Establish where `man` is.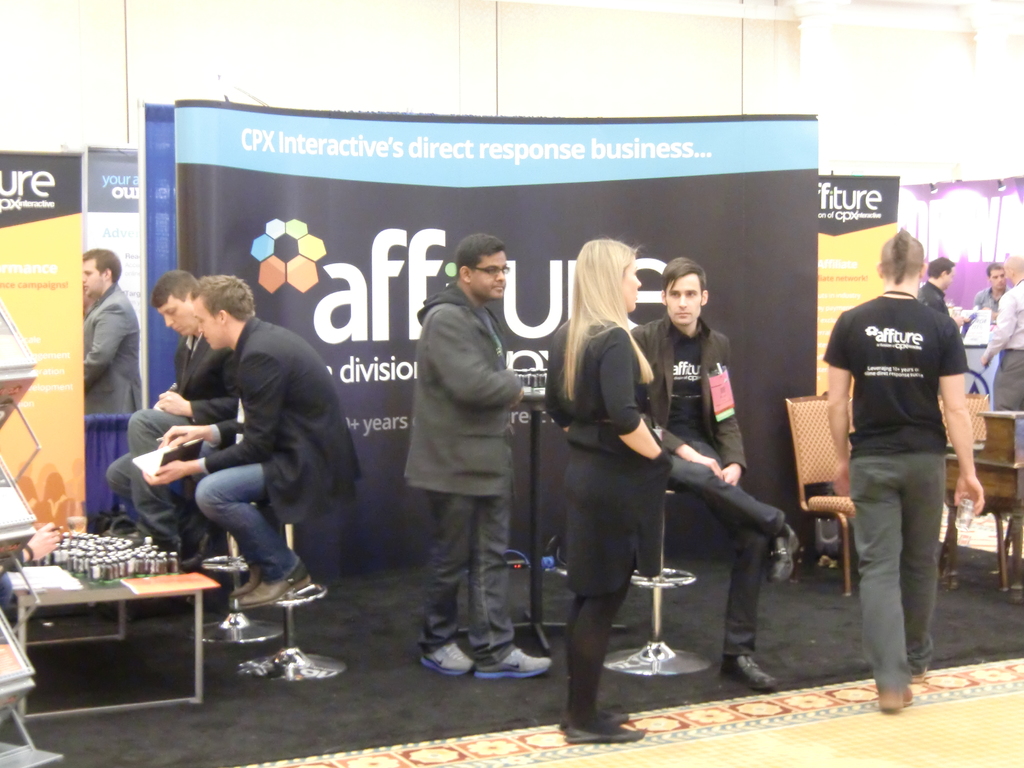
Established at {"left": 626, "top": 257, "right": 800, "bottom": 689}.
